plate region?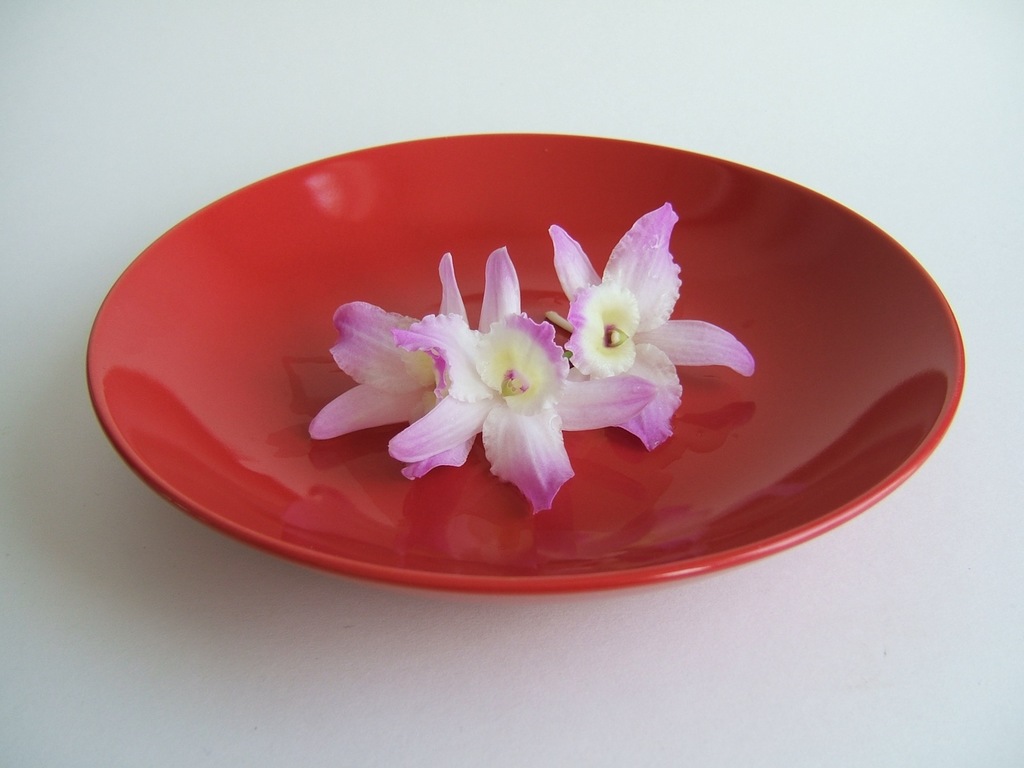
{"x1": 84, "y1": 120, "x2": 970, "y2": 593}
